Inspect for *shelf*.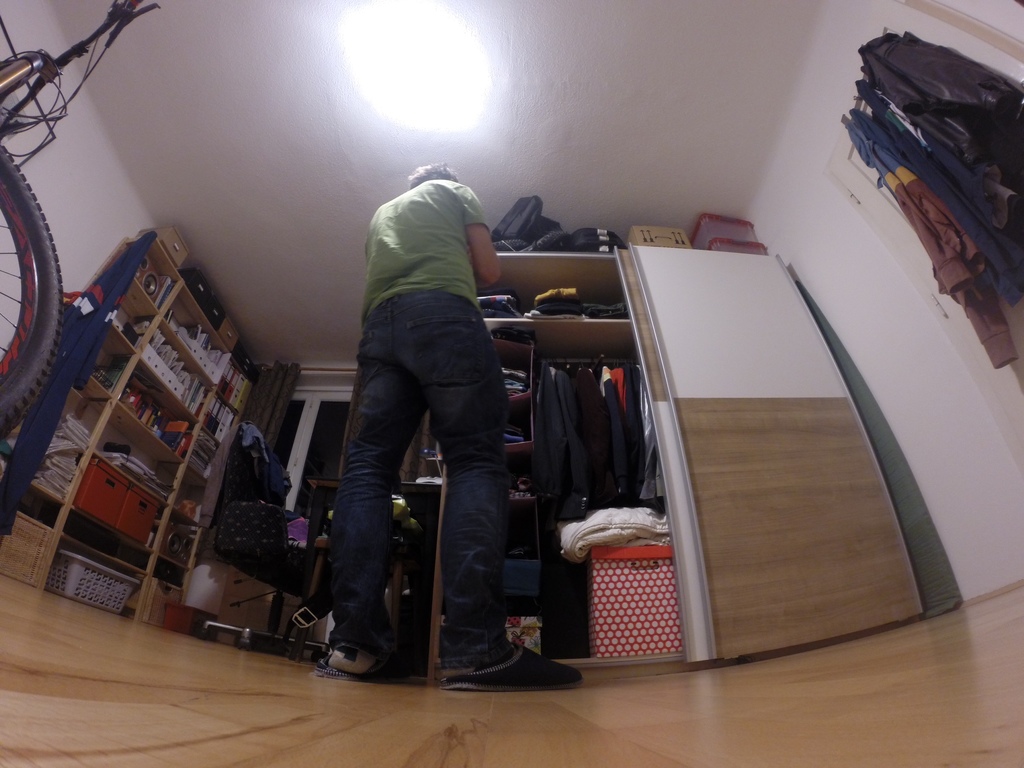
Inspection: 15, 218, 278, 669.
